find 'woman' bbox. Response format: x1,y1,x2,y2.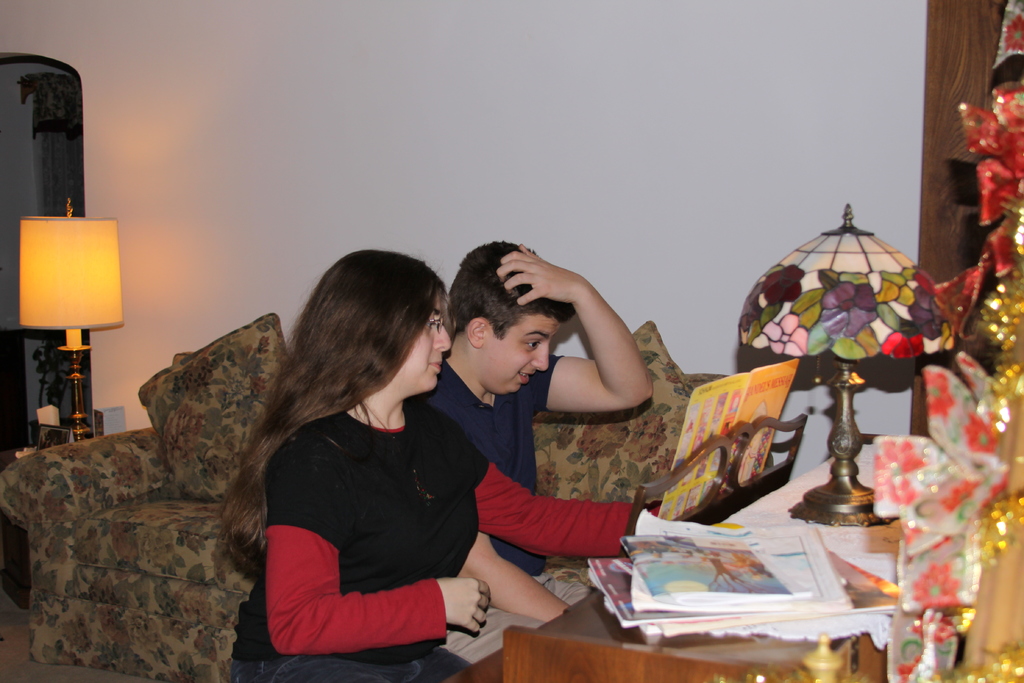
216,250,664,682.
